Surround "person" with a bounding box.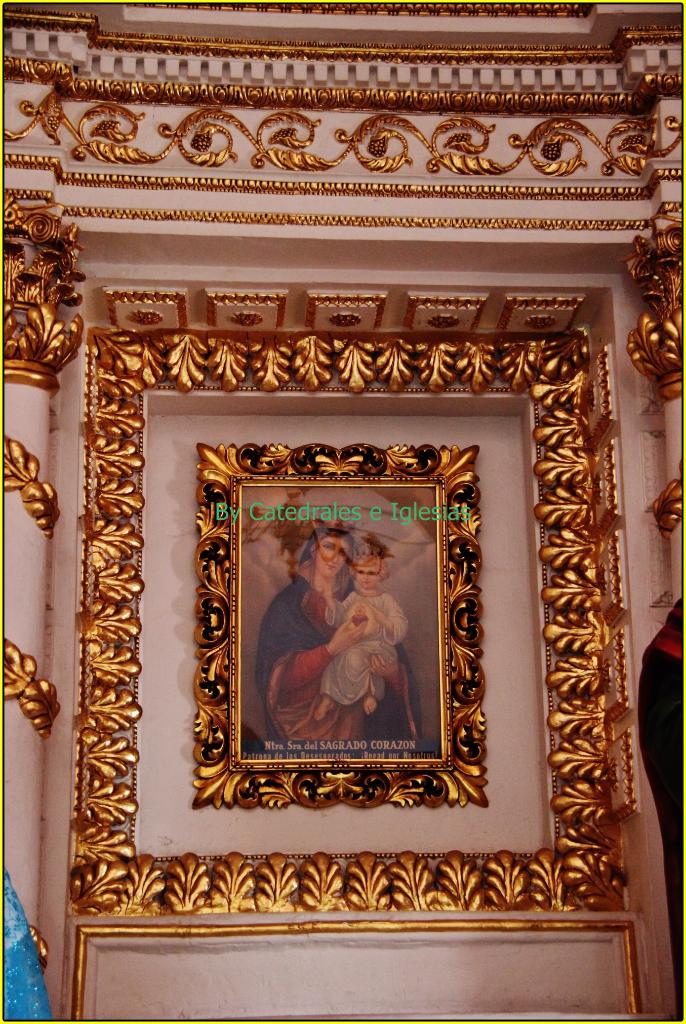
<box>256,527,418,756</box>.
